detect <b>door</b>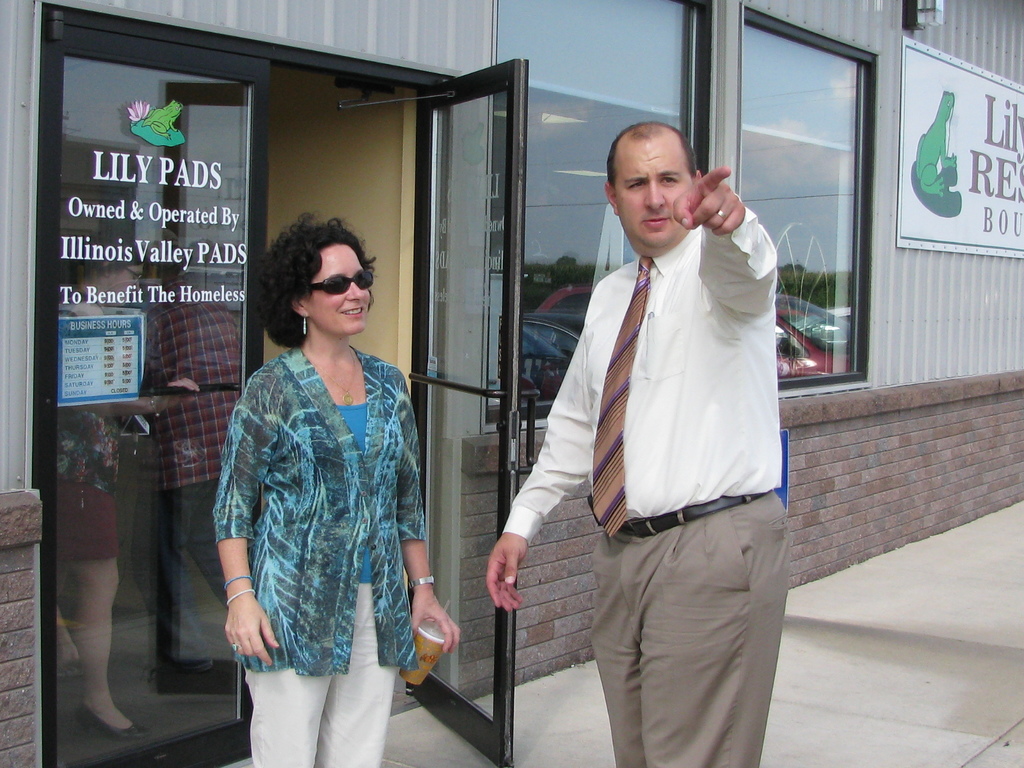
53, 22, 273, 767
